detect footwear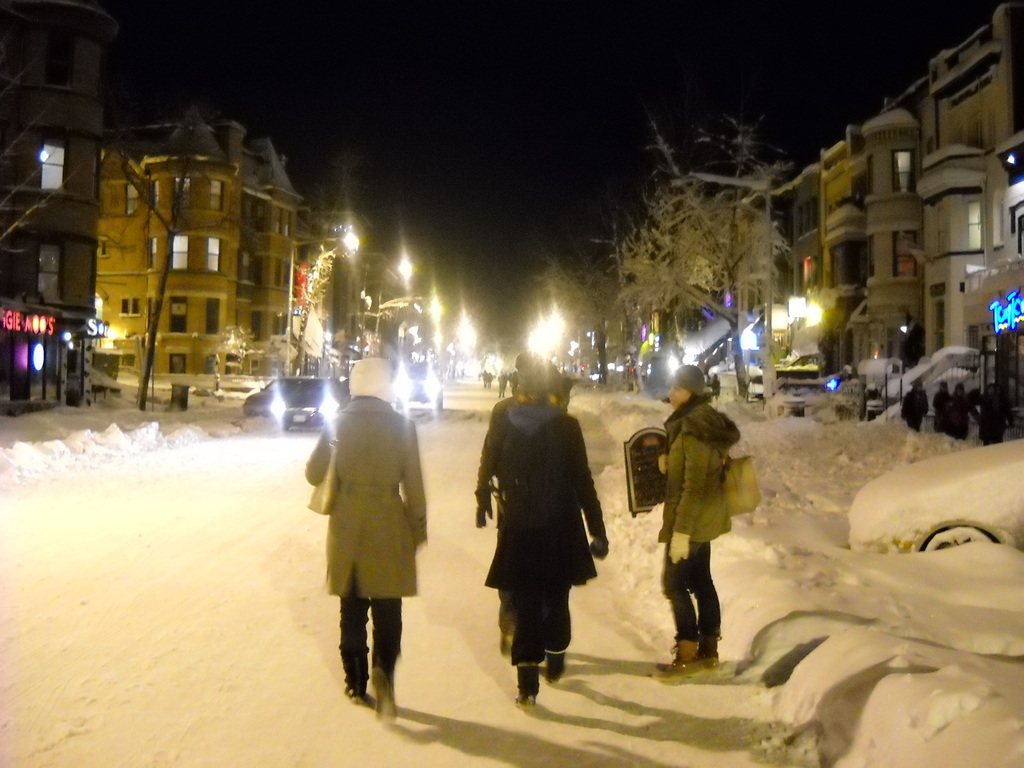
[left=366, top=664, right=397, bottom=723]
